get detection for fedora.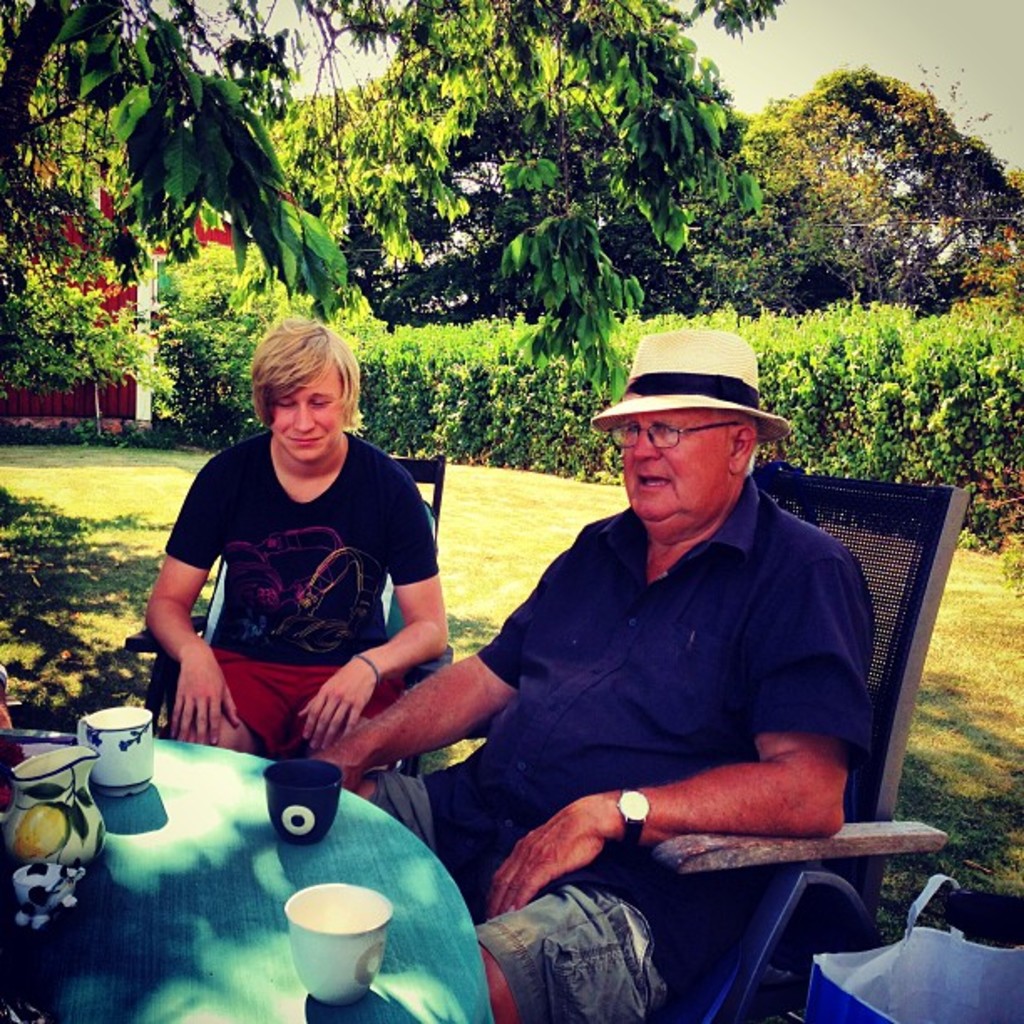
Detection: 591,328,788,448.
